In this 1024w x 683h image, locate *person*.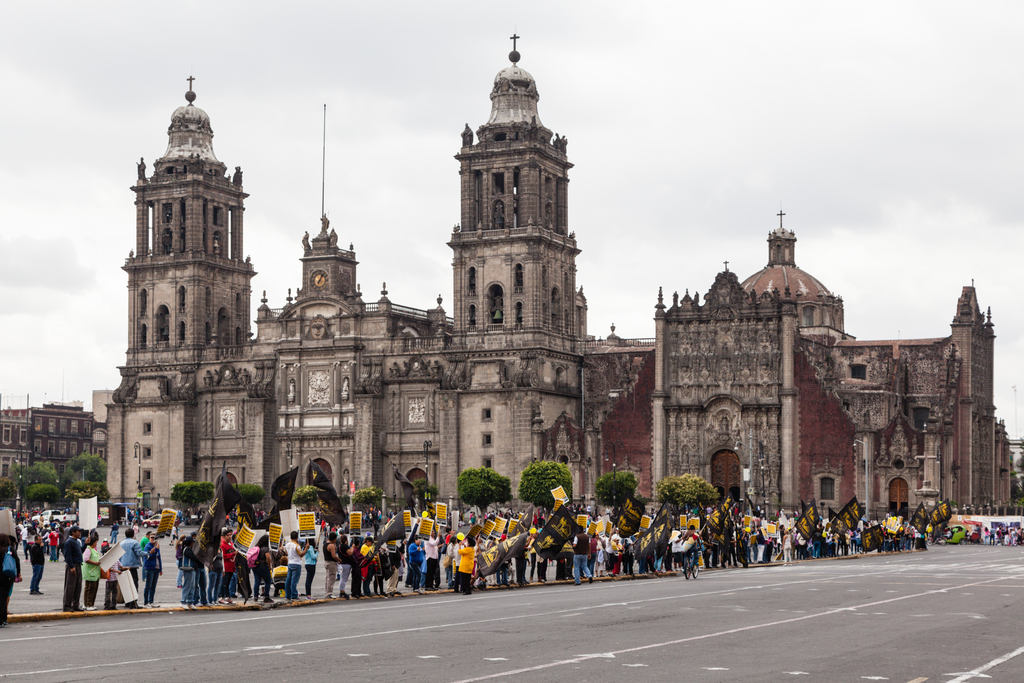
Bounding box: {"left": 143, "top": 534, "right": 161, "bottom": 607}.
